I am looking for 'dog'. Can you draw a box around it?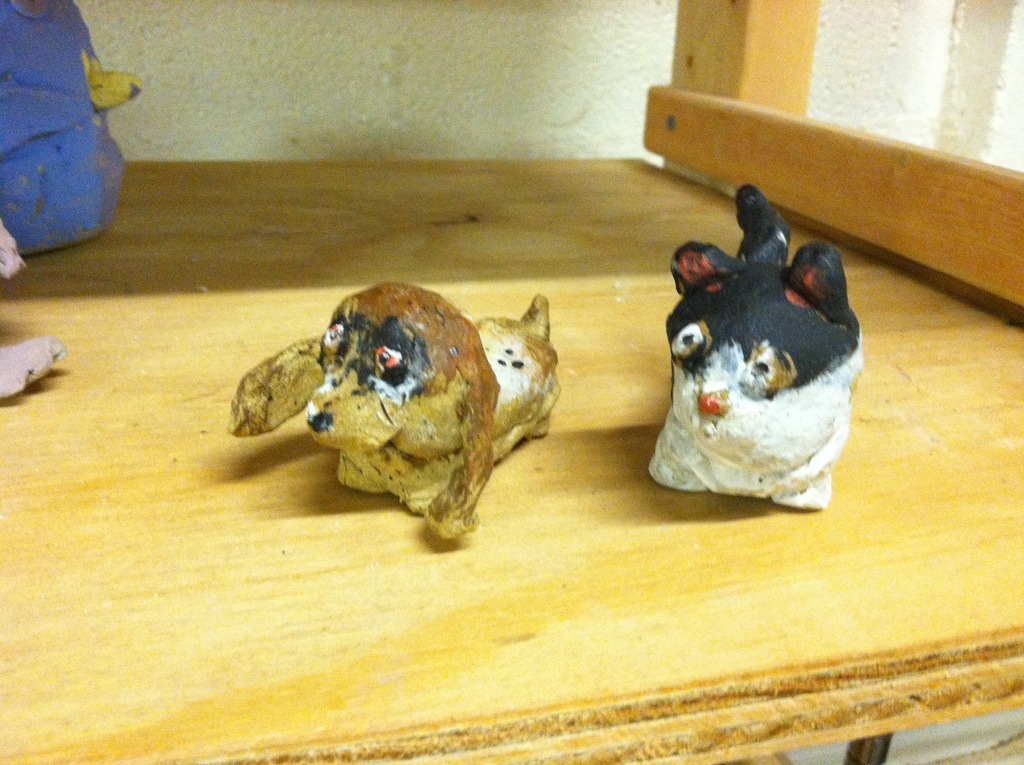
Sure, the bounding box is <box>644,183,865,514</box>.
